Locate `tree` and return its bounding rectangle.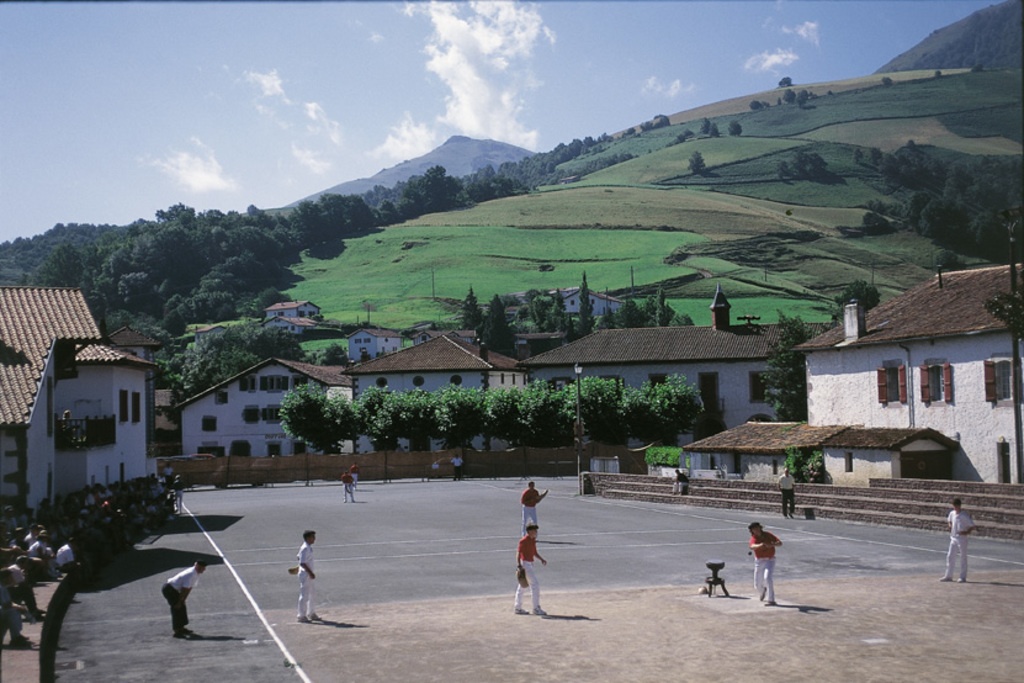
[831, 274, 882, 323].
